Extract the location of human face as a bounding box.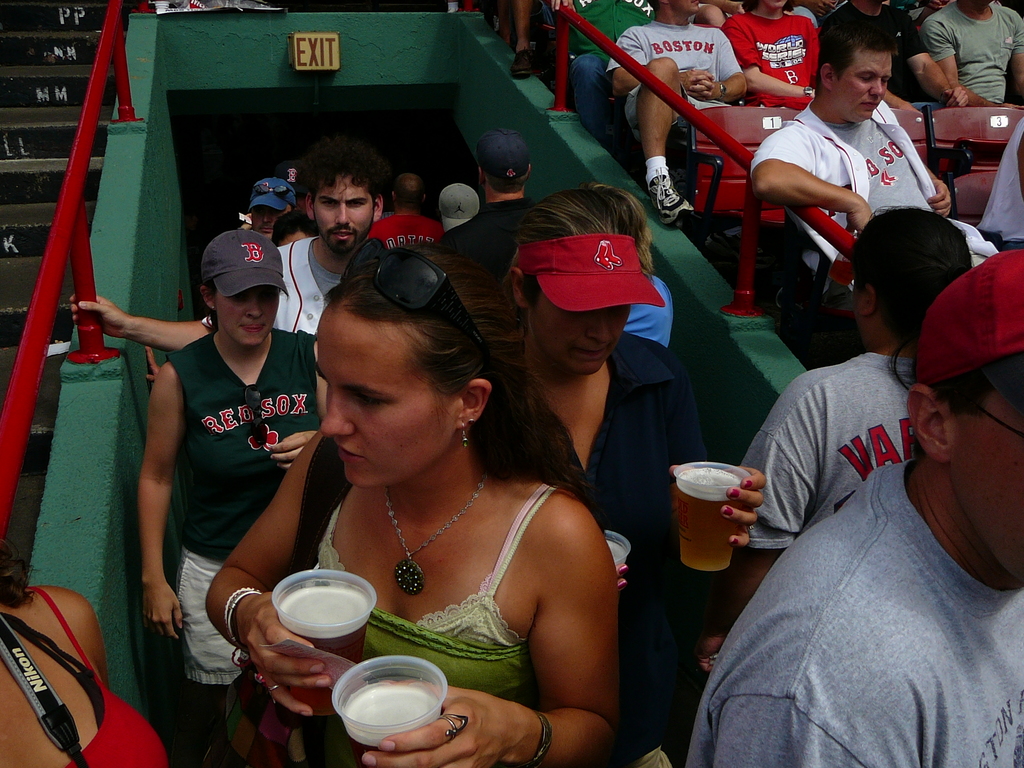
region(282, 232, 313, 243).
